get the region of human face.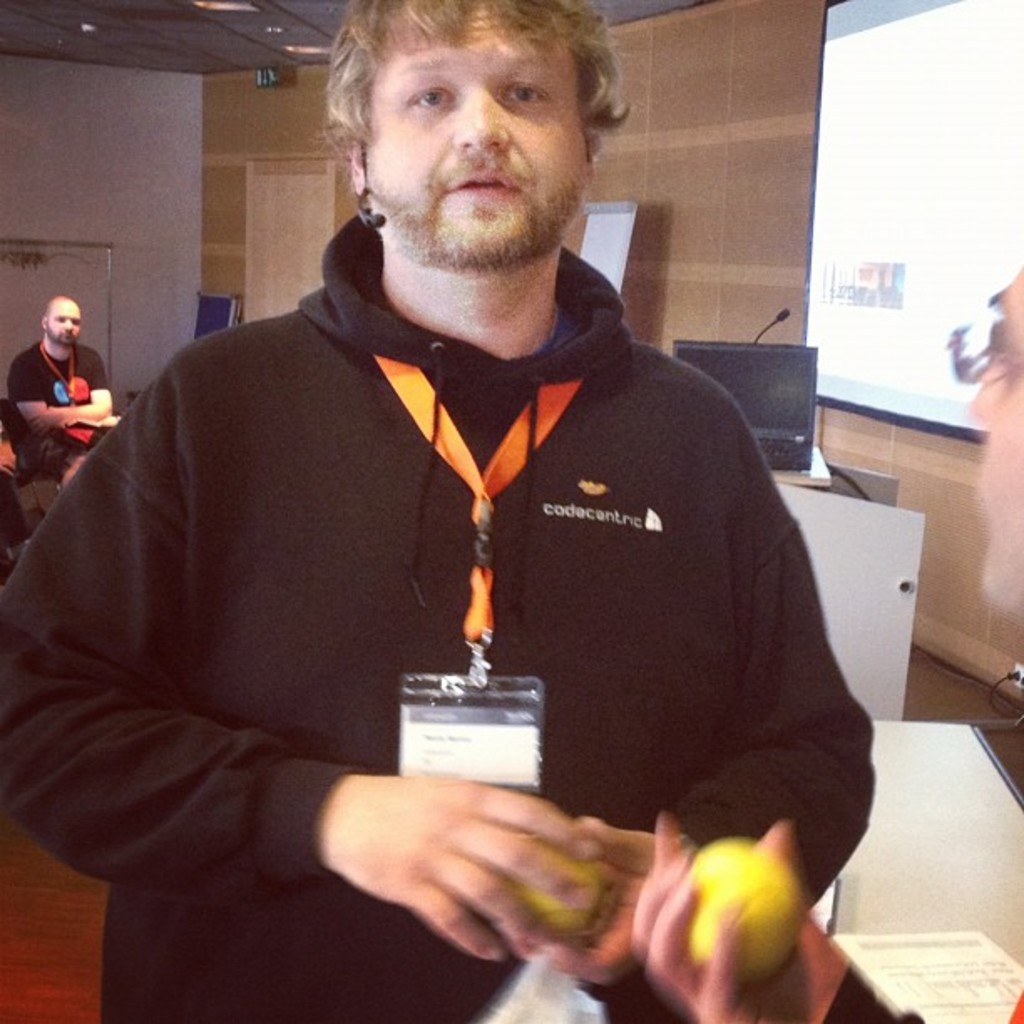
{"left": 964, "top": 269, "right": 1022, "bottom": 617}.
